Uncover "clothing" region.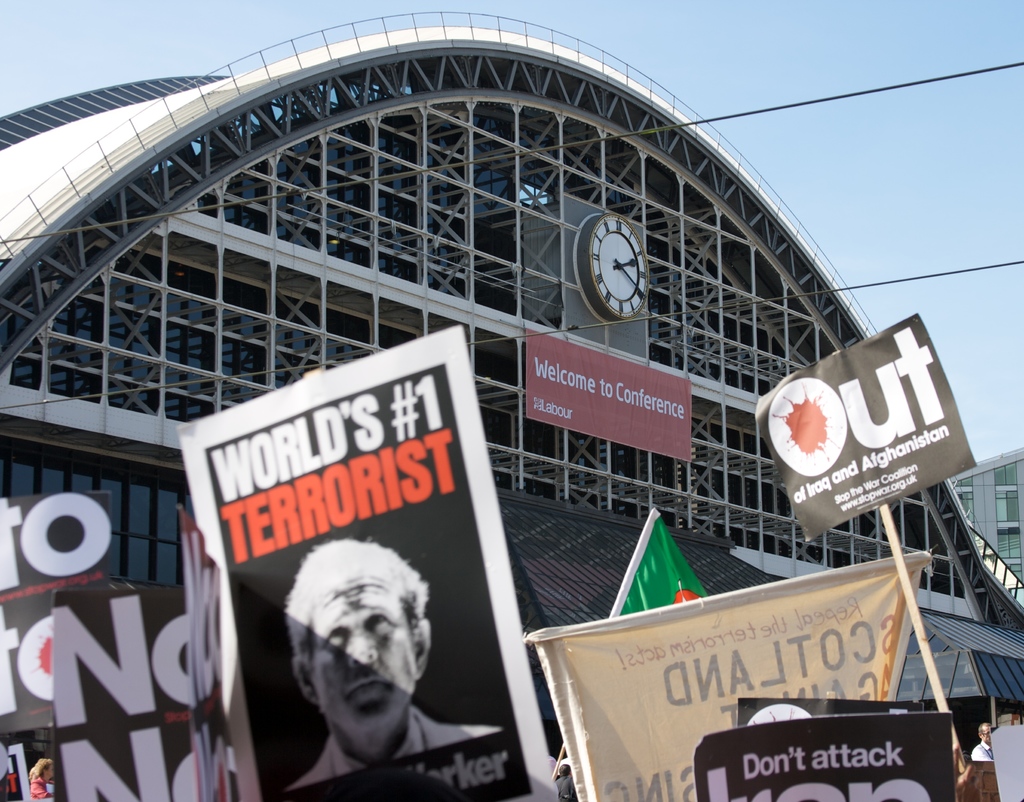
Uncovered: BBox(291, 700, 497, 787).
